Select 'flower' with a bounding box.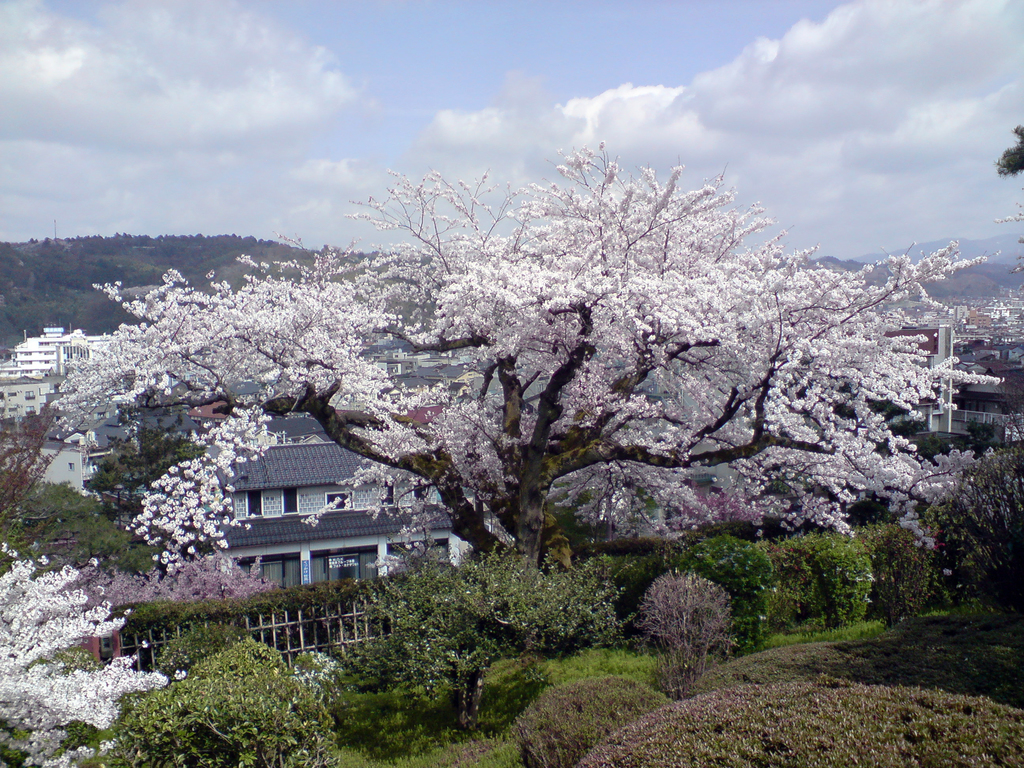
(x1=168, y1=466, x2=179, y2=471).
